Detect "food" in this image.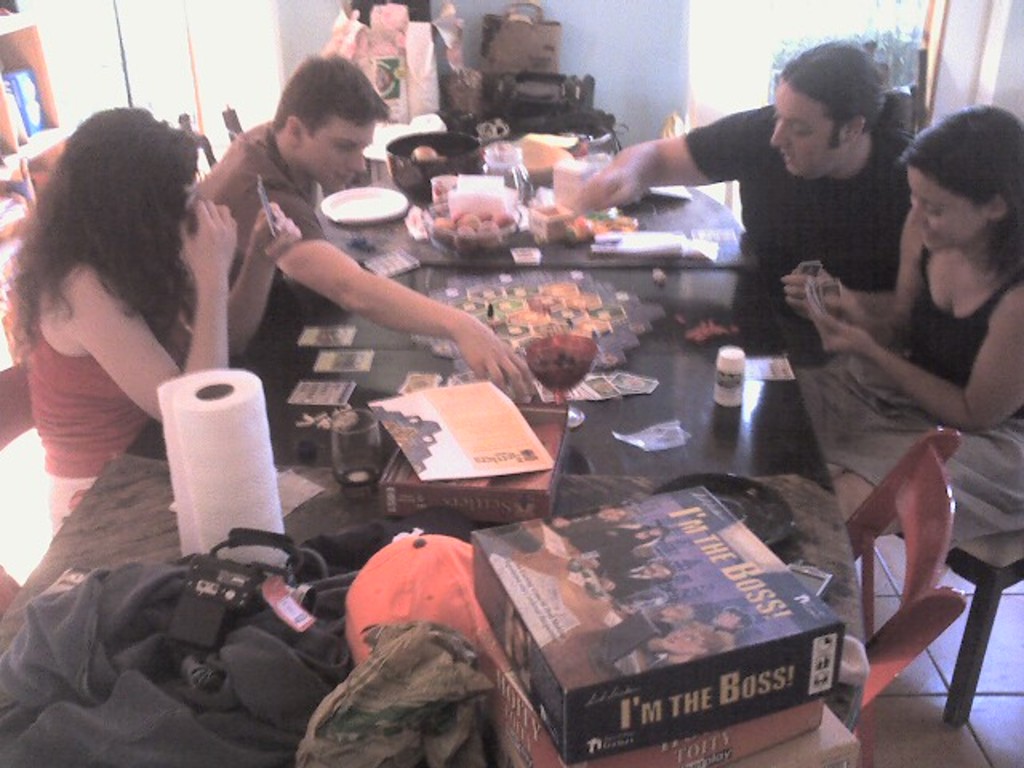
Detection: pyautogui.locateOnScreen(410, 144, 443, 166).
